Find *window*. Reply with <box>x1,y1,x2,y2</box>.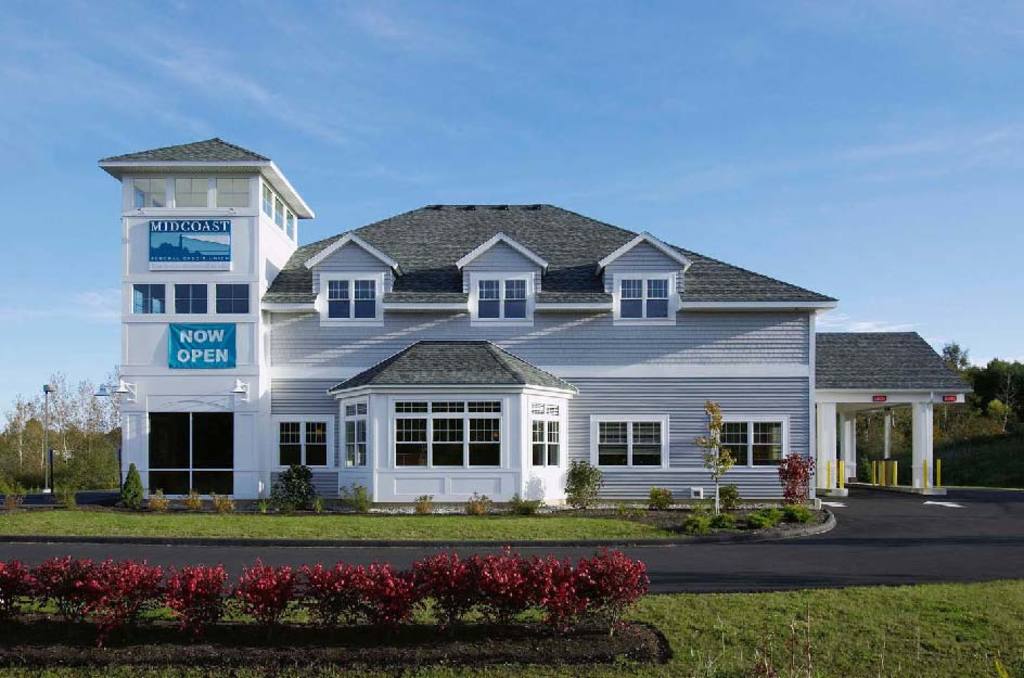
<box>218,281,247,315</box>.
